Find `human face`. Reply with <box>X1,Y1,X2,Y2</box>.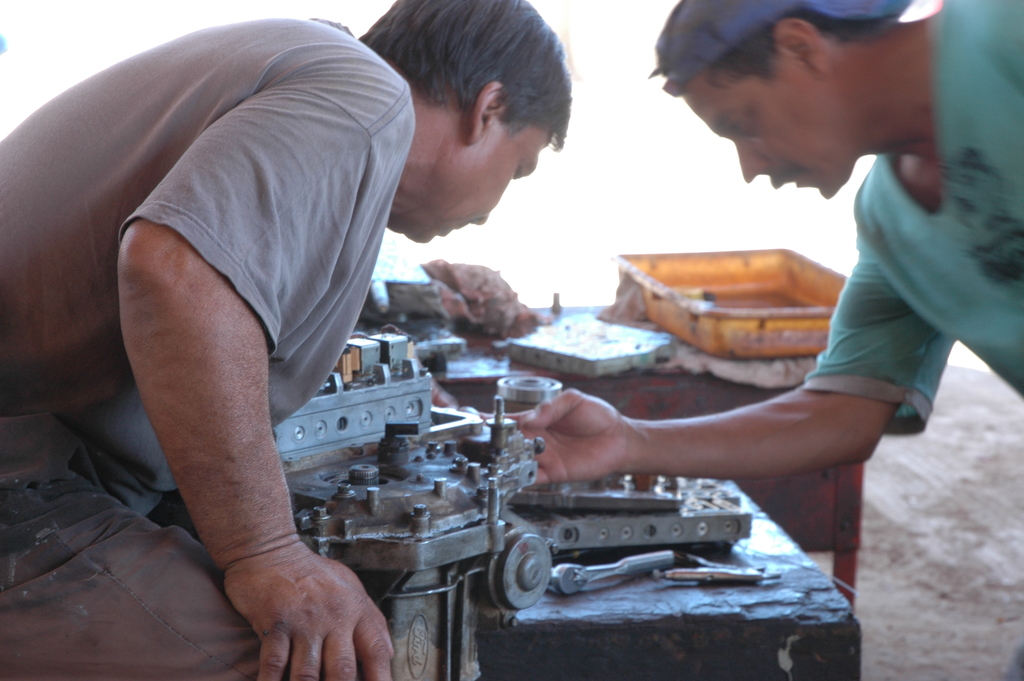
<box>411,129,556,242</box>.
